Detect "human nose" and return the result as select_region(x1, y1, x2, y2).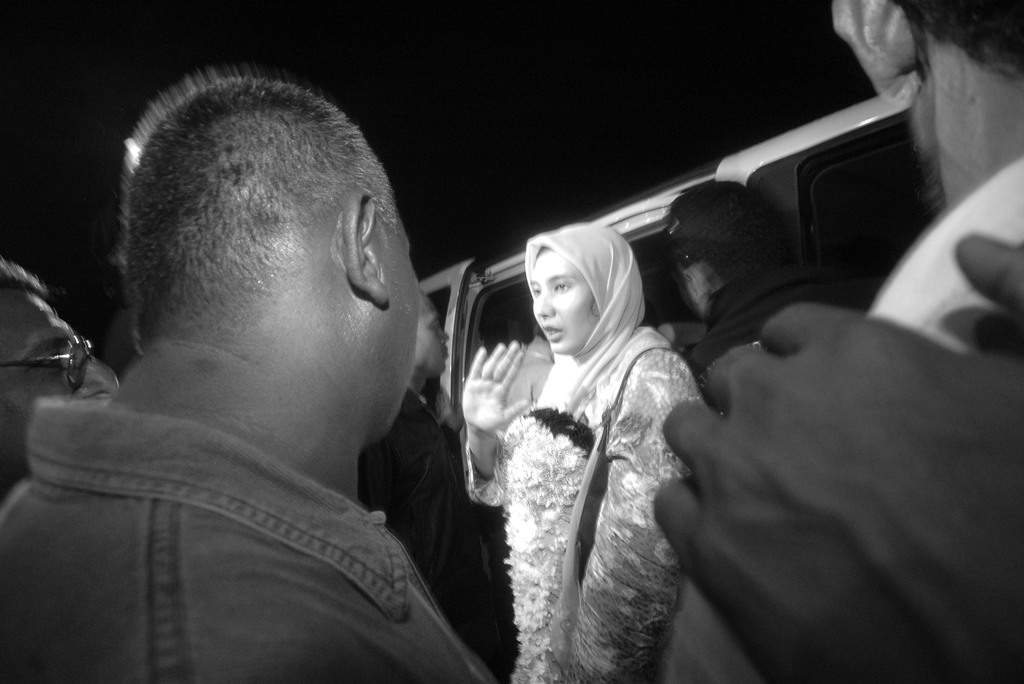
select_region(438, 325, 450, 345).
